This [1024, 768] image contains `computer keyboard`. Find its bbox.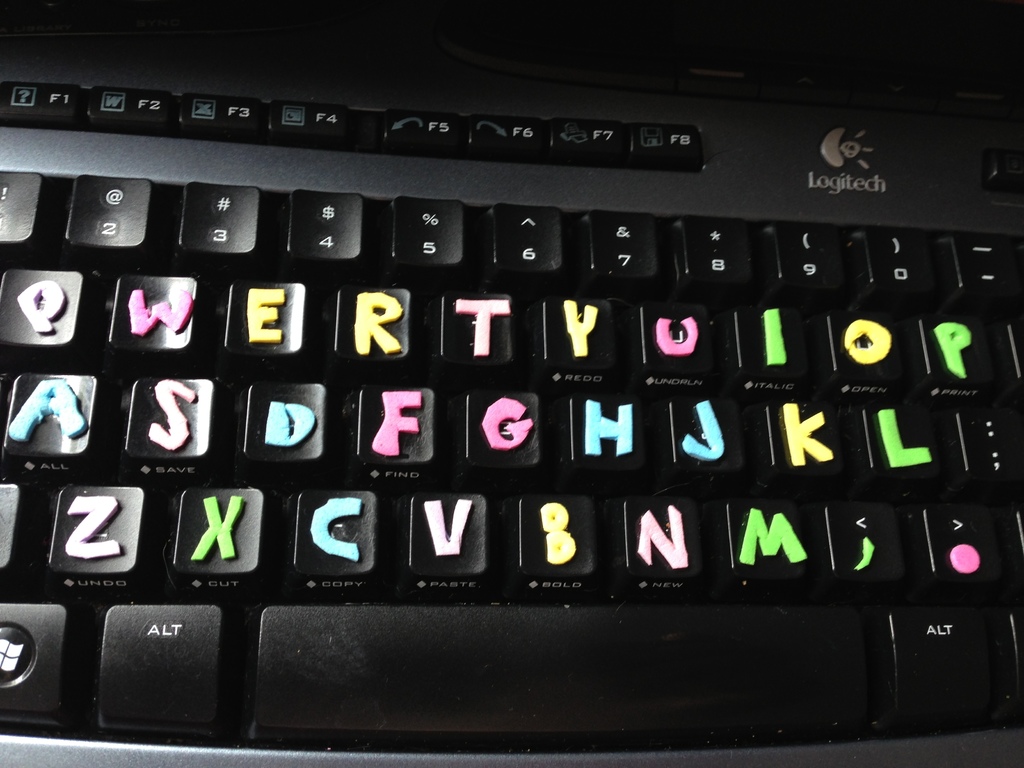
(0, 0, 1023, 767).
